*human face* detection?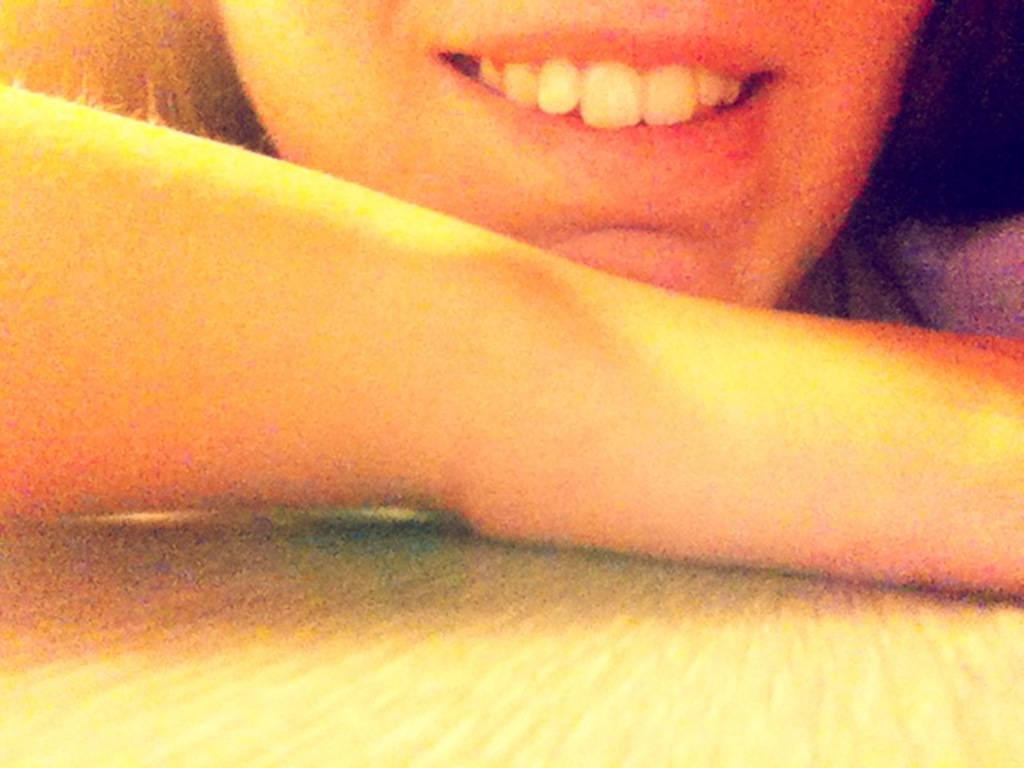
211, 0, 928, 309
